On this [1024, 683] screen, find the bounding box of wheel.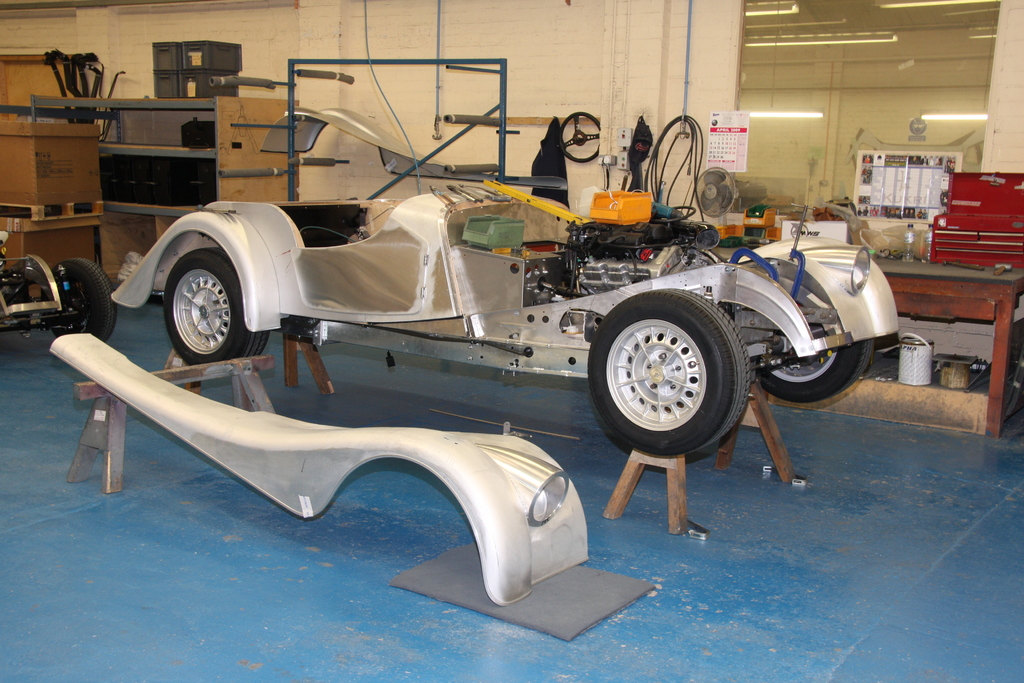
Bounding box: l=48, t=258, r=115, b=344.
